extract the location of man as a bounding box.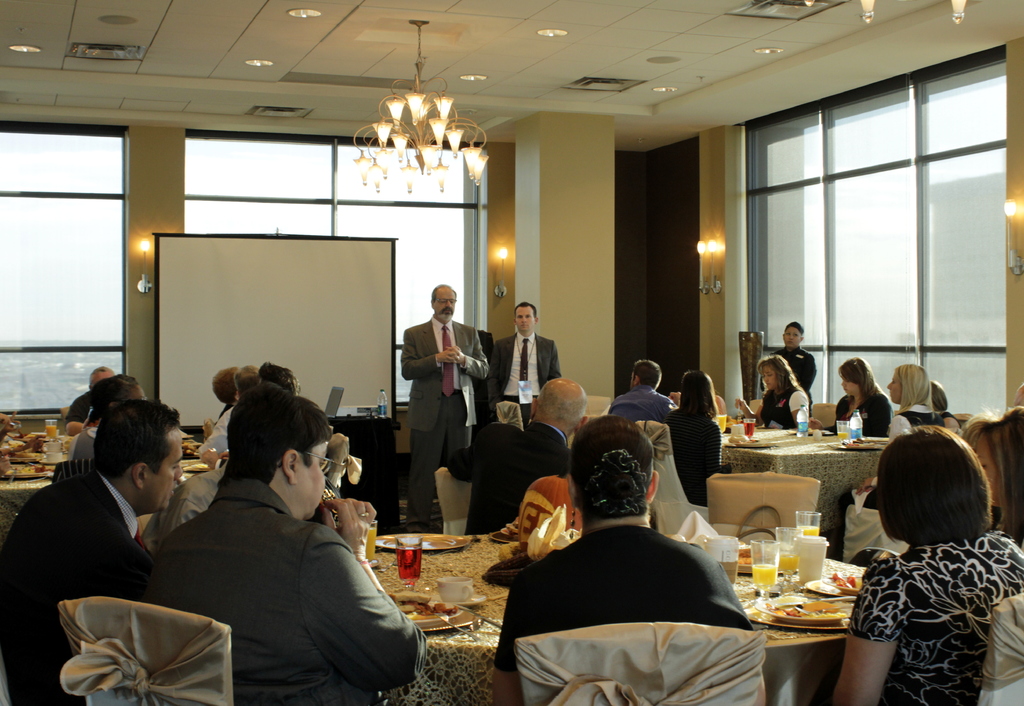
{"x1": 607, "y1": 358, "x2": 681, "y2": 419}.
